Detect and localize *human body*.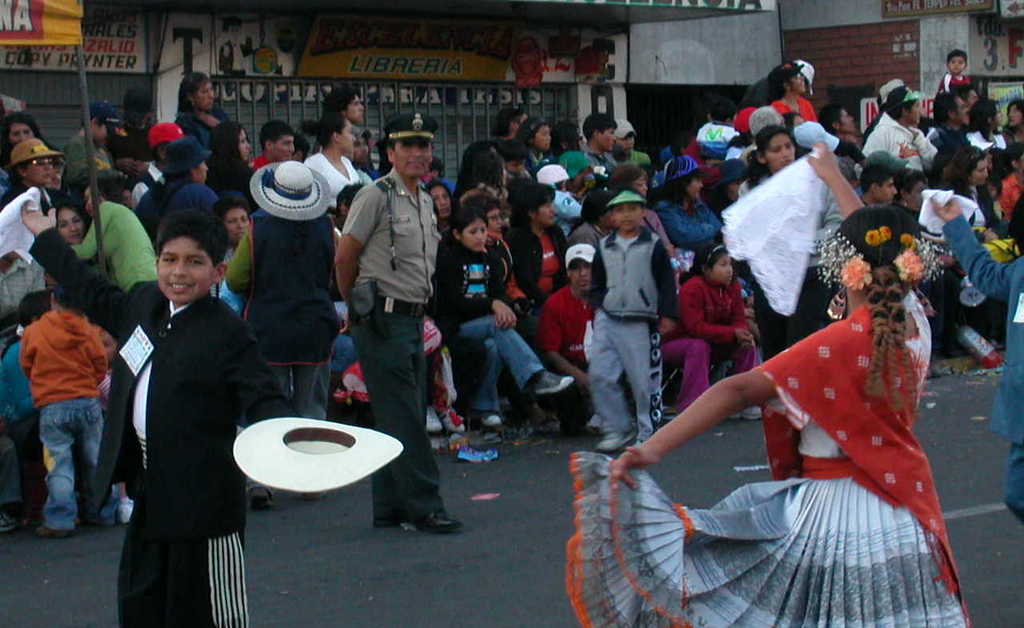
Localized at [x1=0, y1=109, x2=42, y2=199].
